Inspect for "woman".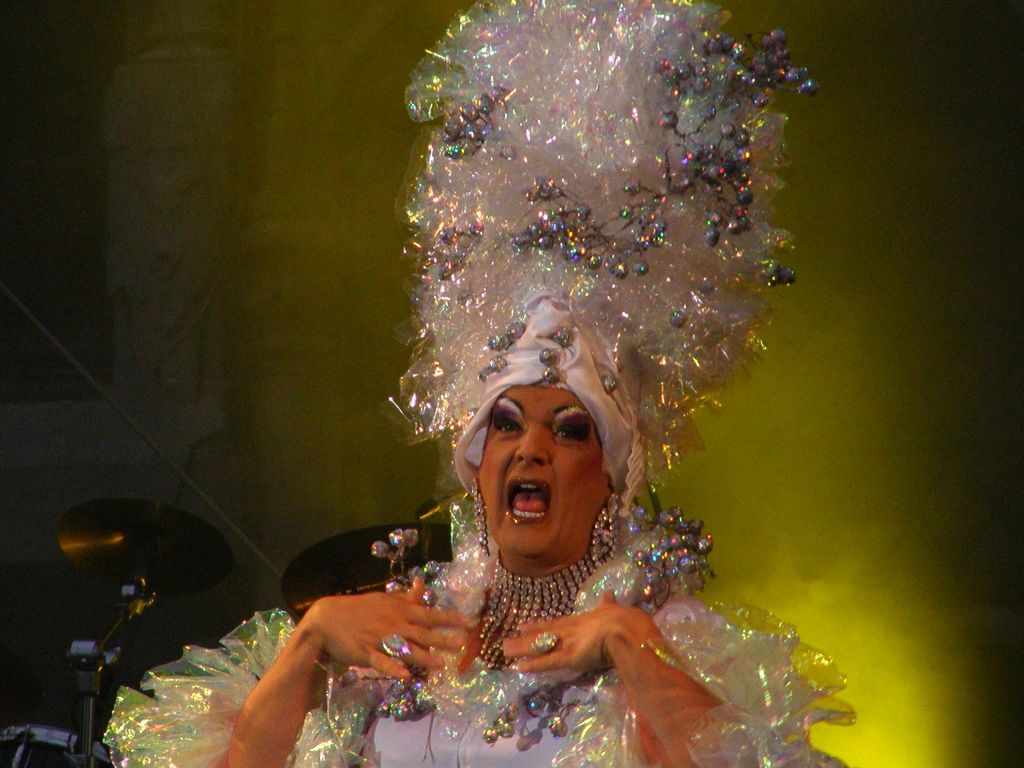
Inspection: region(106, 0, 847, 767).
